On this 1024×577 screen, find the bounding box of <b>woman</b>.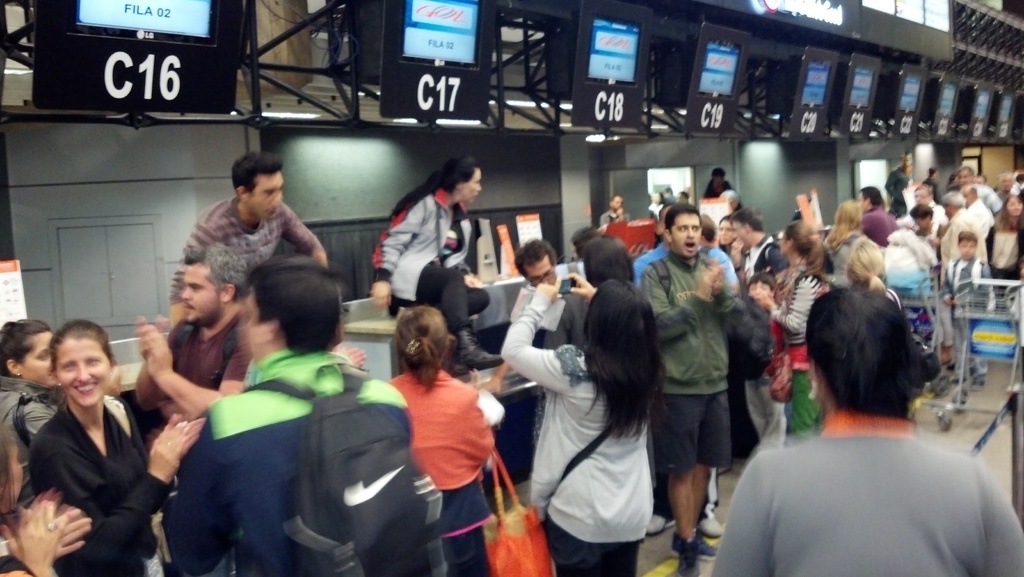
Bounding box: <box>374,156,509,368</box>.
